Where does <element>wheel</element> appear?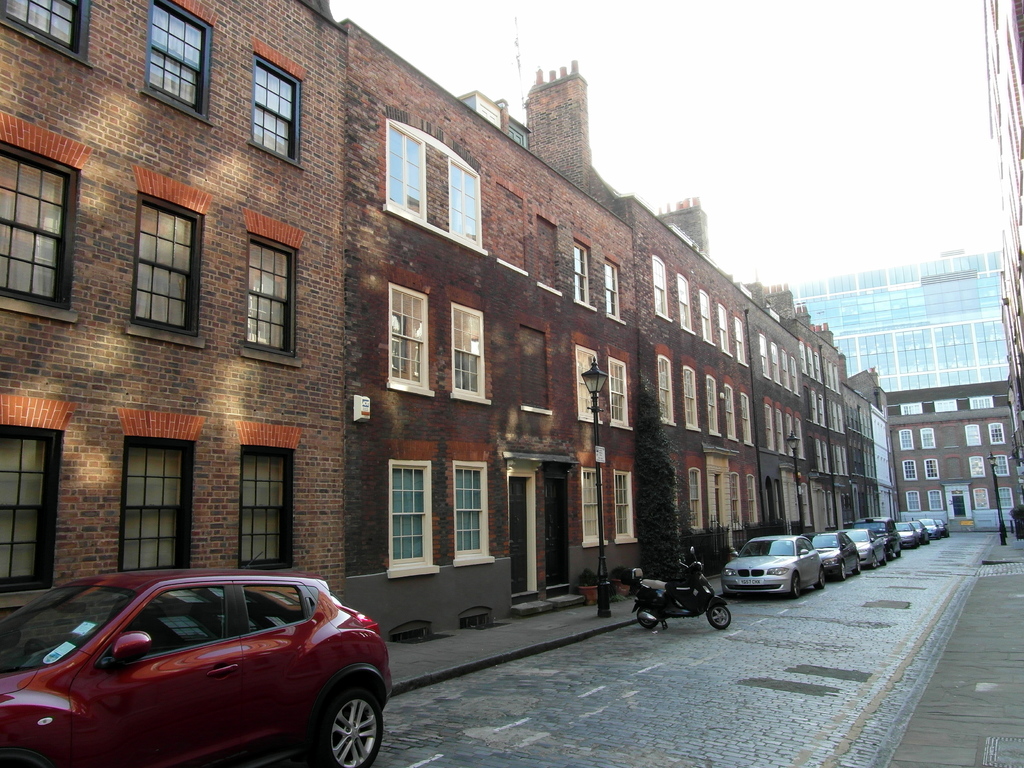
Appears at box=[869, 550, 874, 570].
